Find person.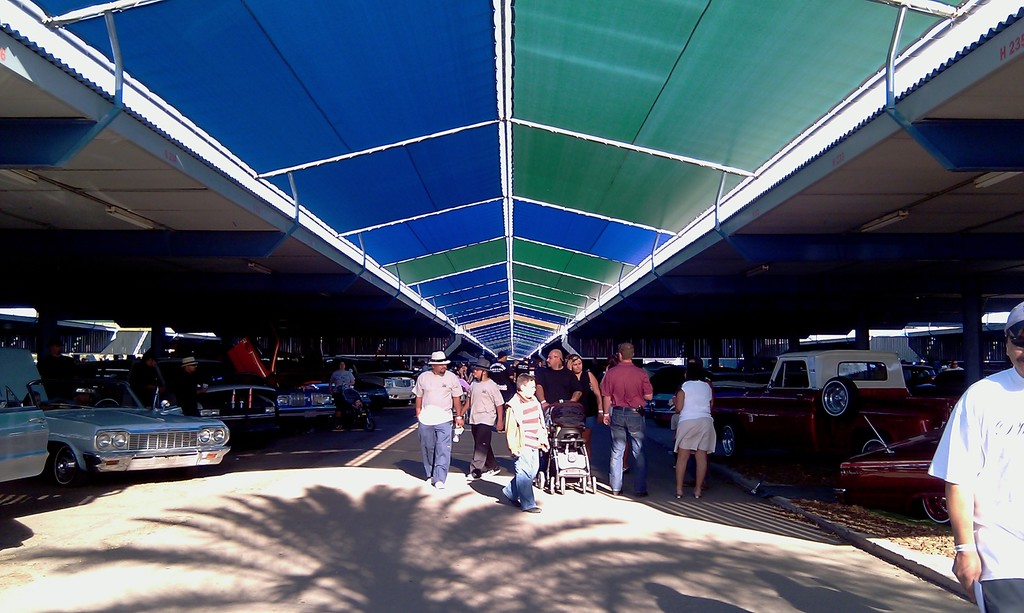
<box>504,374,548,516</box>.
